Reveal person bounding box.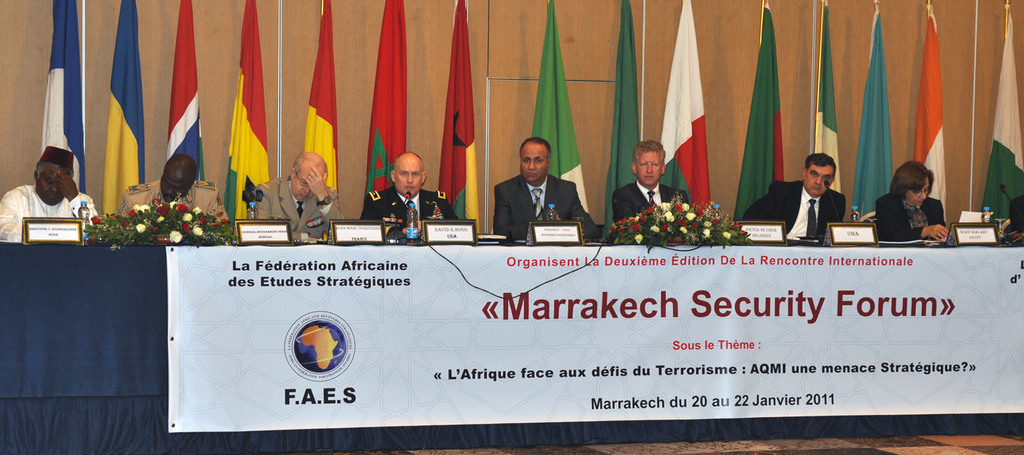
Revealed: {"x1": 493, "y1": 139, "x2": 602, "y2": 240}.
